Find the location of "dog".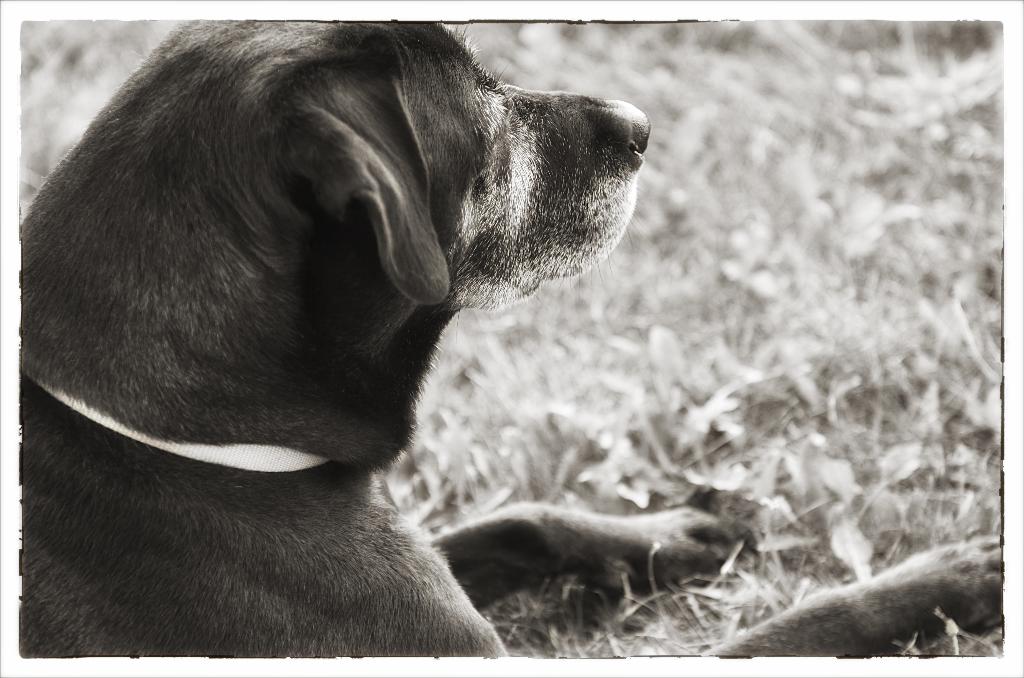
Location: 20 18 650 658.
